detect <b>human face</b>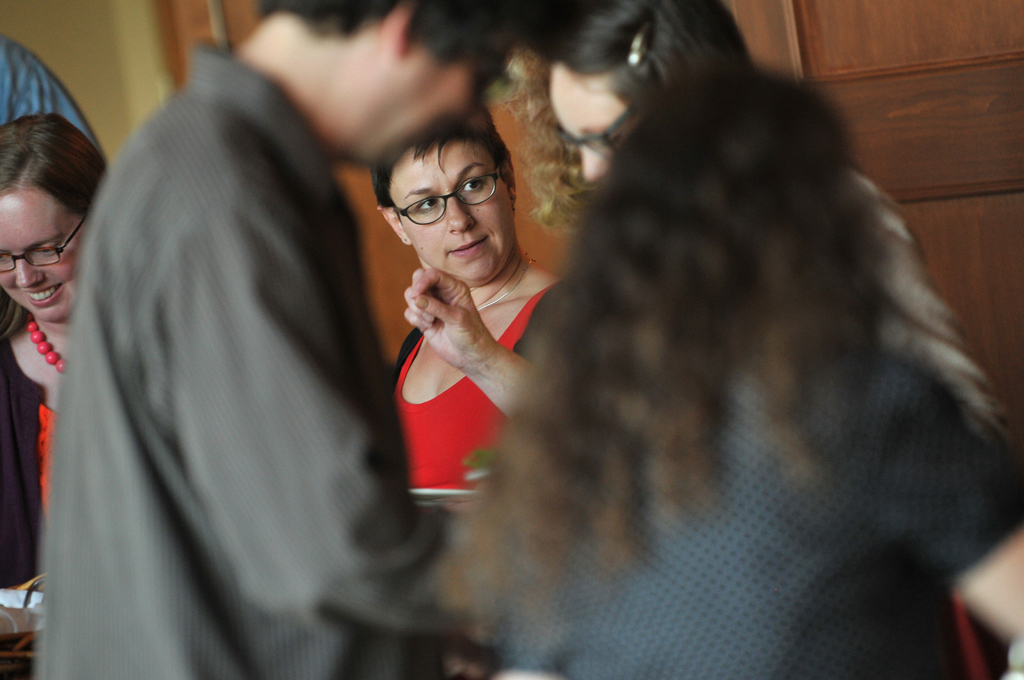
353, 35, 525, 168
